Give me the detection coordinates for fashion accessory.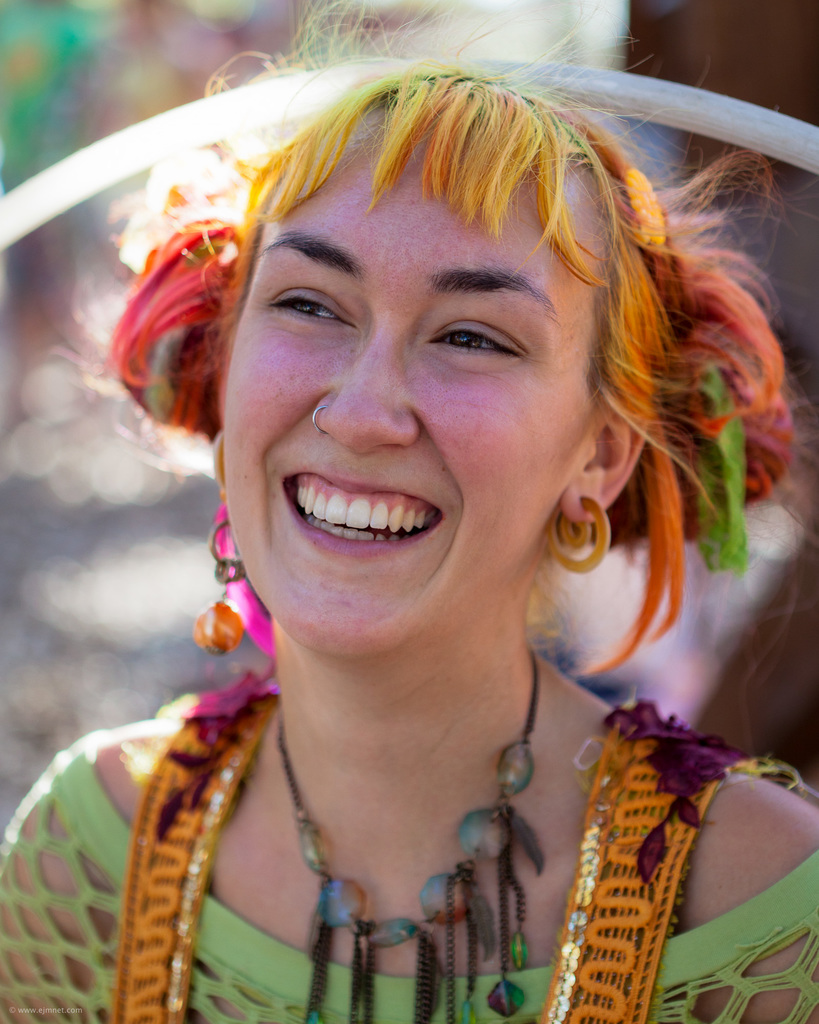
pyautogui.locateOnScreen(273, 645, 545, 1023).
